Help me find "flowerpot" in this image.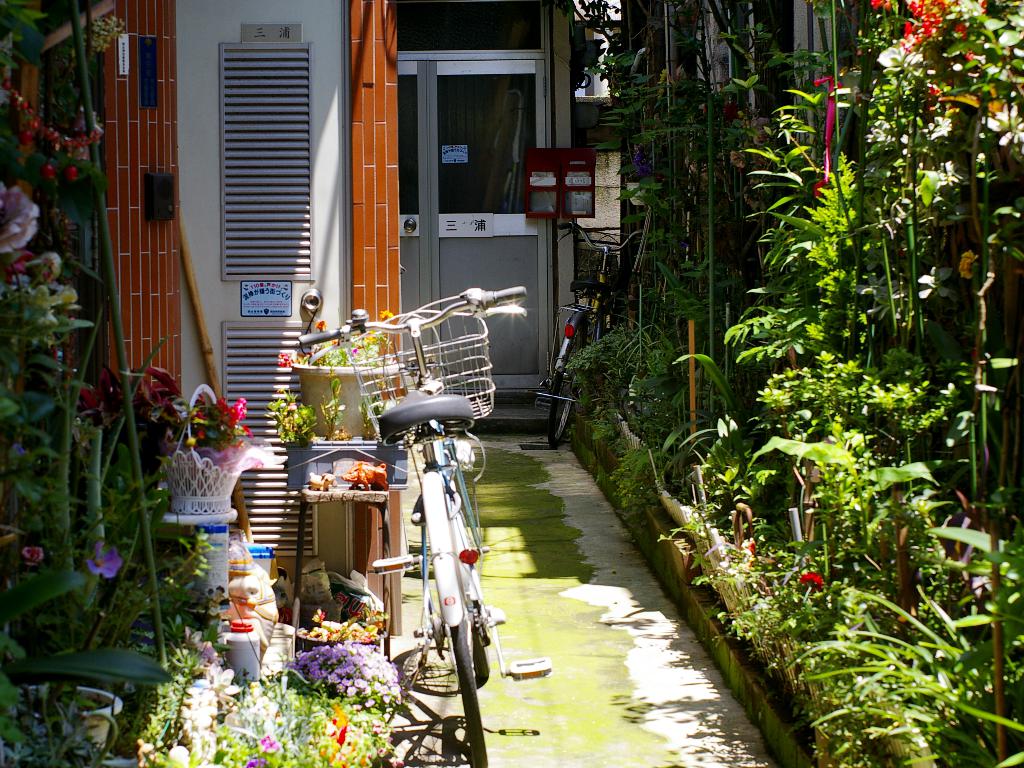
Found it: x1=295, y1=359, x2=410, y2=438.
